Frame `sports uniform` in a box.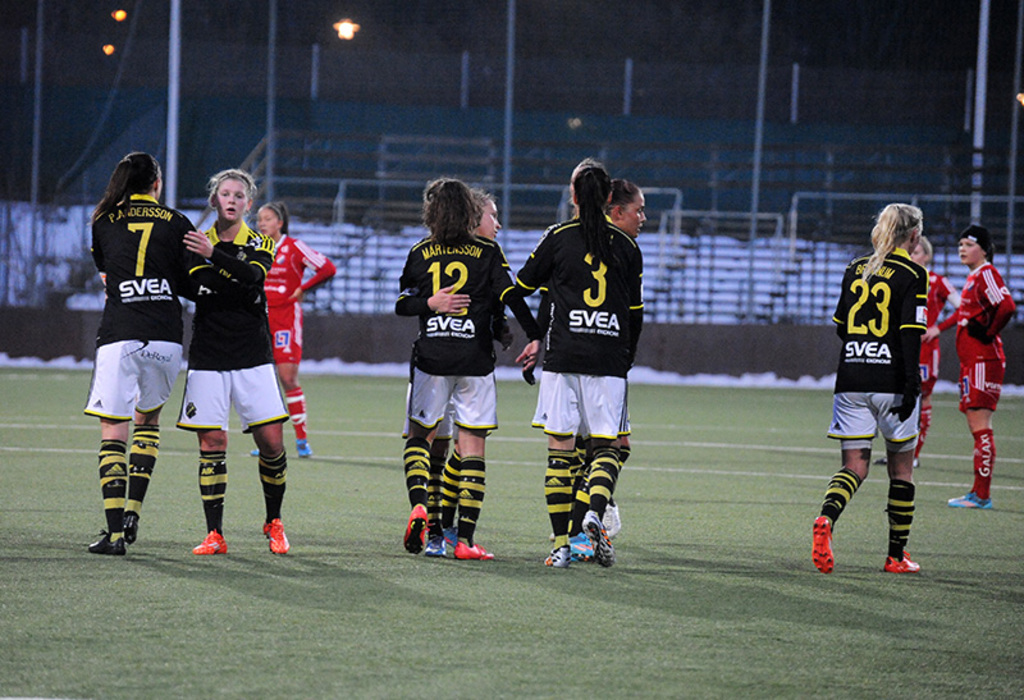
select_region(389, 230, 544, 439).
